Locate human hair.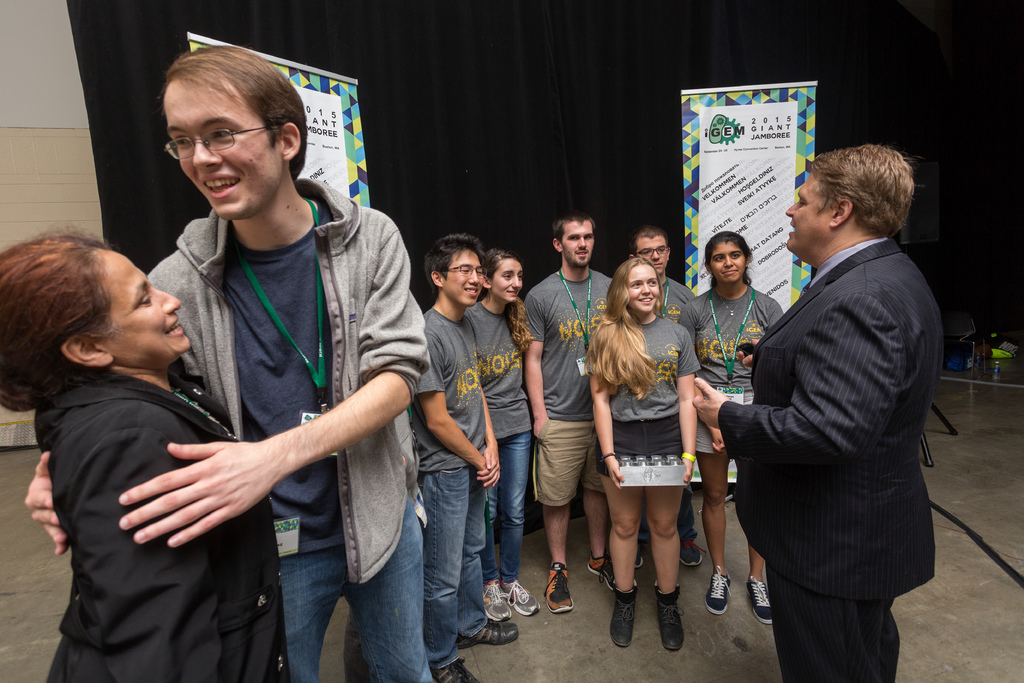
Bounding box: {"x1": 0, "y1": 220, "x2": 125, "y2": 413}.
